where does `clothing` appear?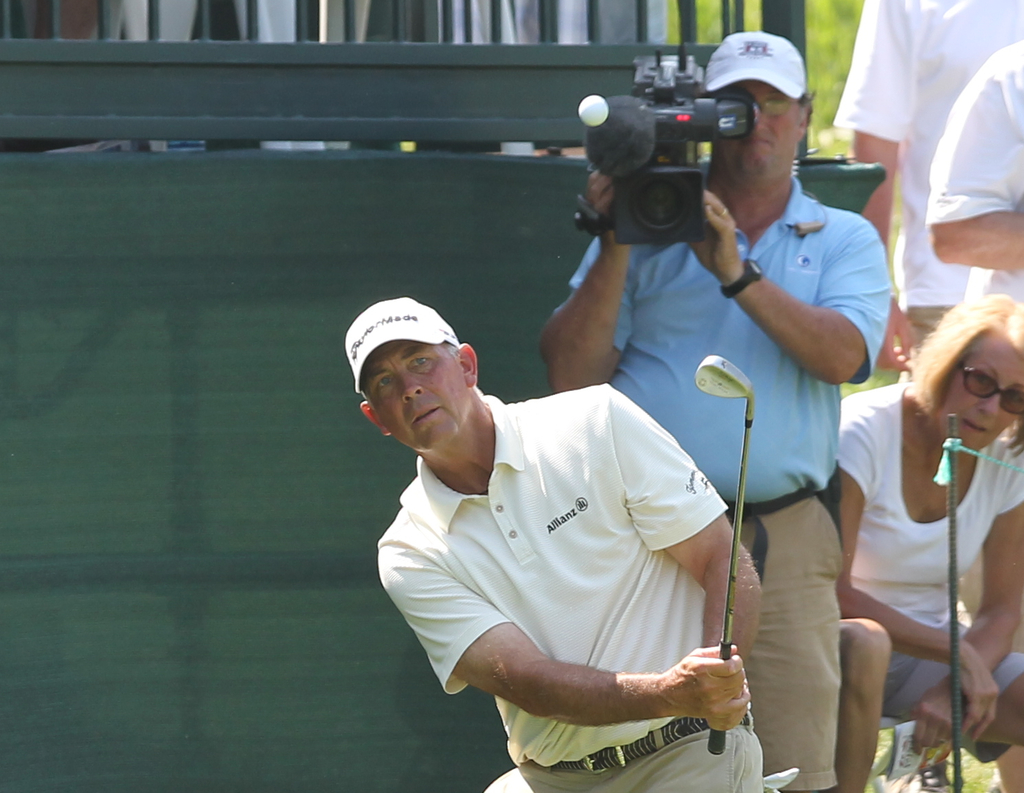
Appears at left=885, top=630, right=1023, bottom=767.
